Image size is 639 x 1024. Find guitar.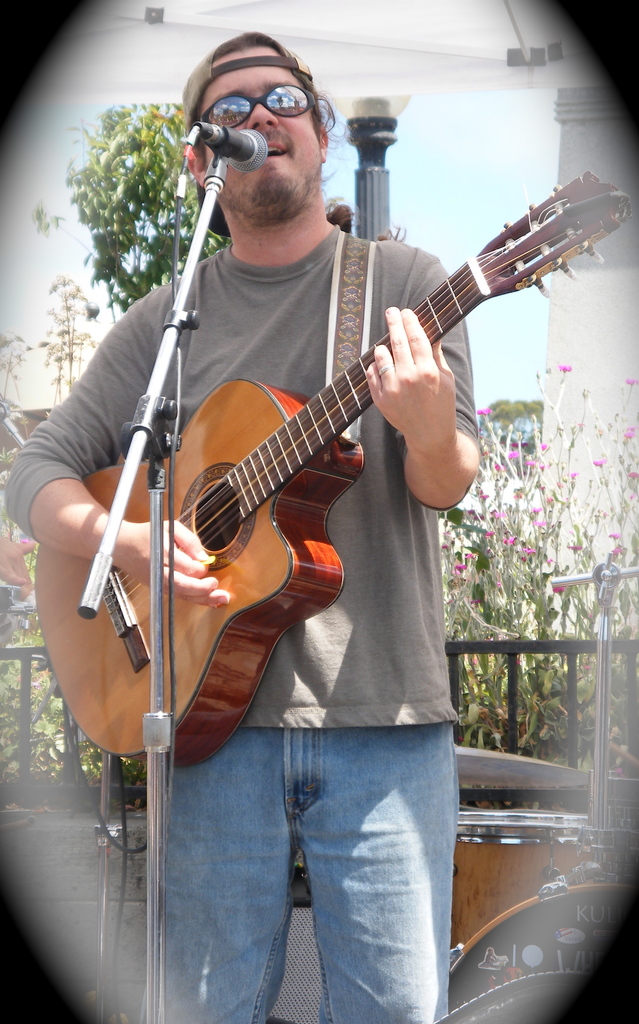
l=33, t=174, r=638, b=771.
